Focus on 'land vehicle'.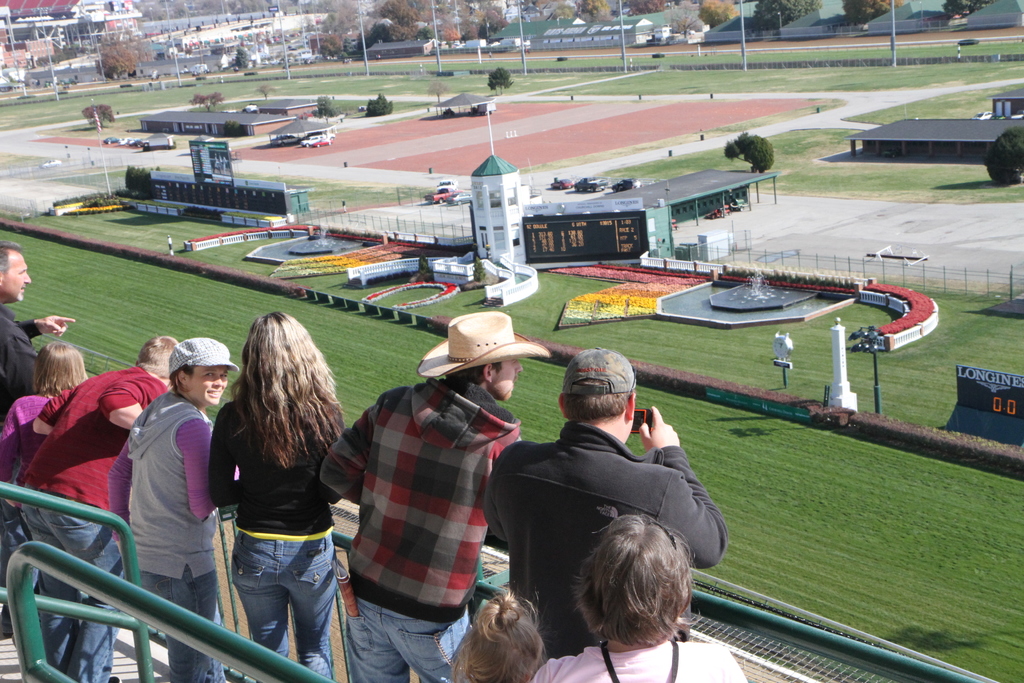
Focused at [x1=118, y1=133, x2=132, y2=145].
